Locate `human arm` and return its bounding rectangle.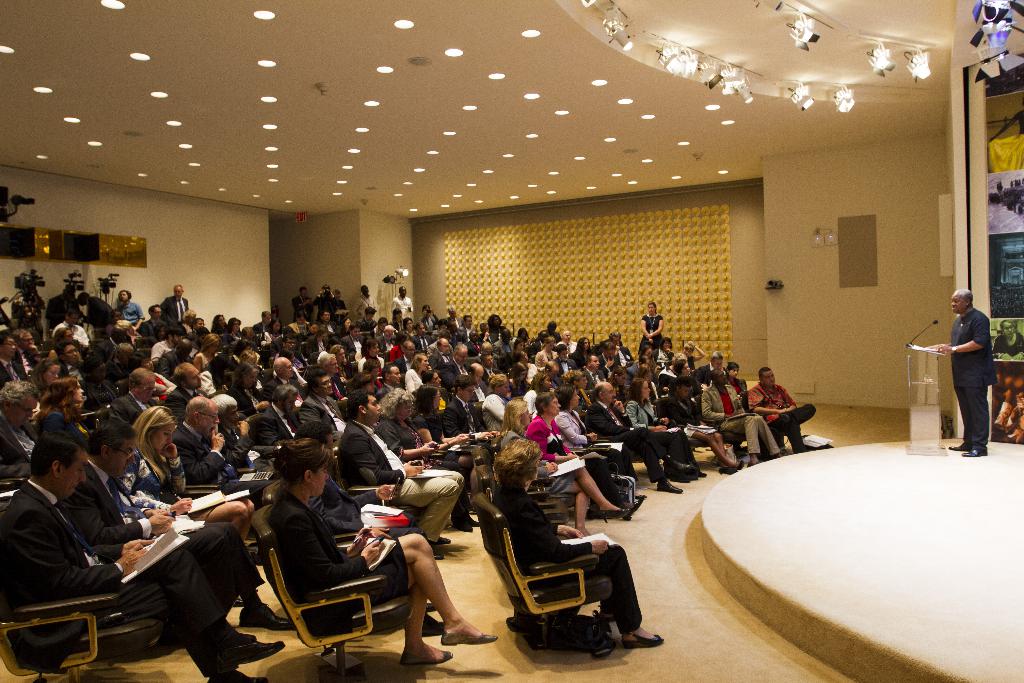
(x1=18, y1=516, x2=136, y2=580).
